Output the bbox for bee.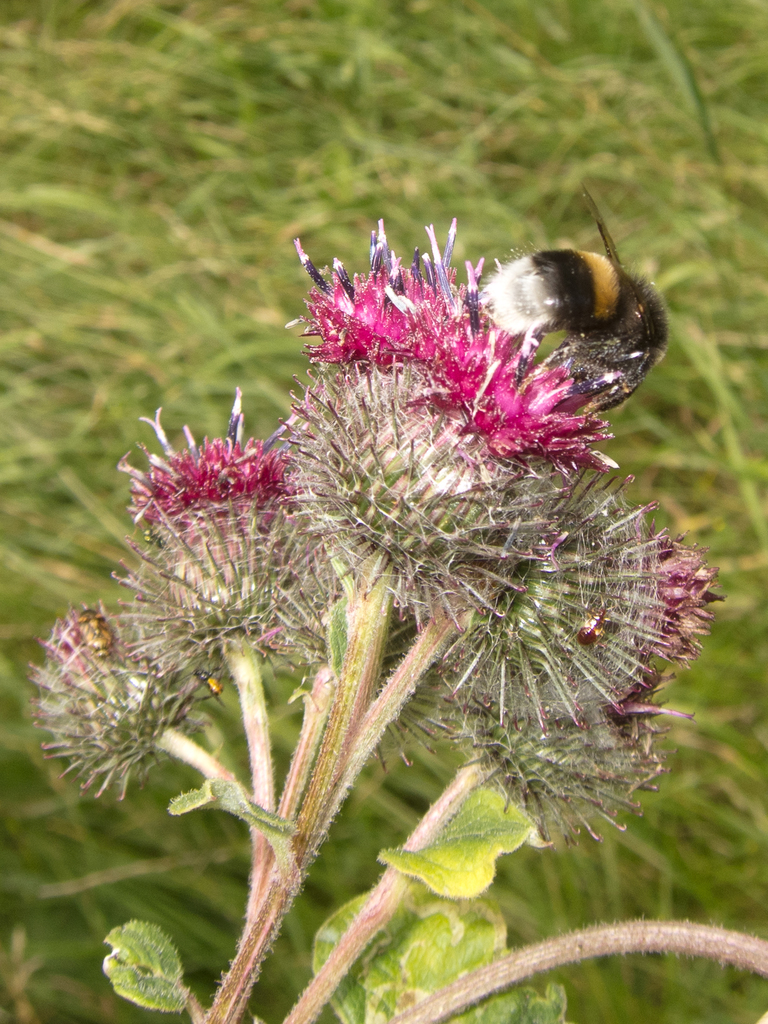
x1=464 y1=182 x2=673 y2=415.
